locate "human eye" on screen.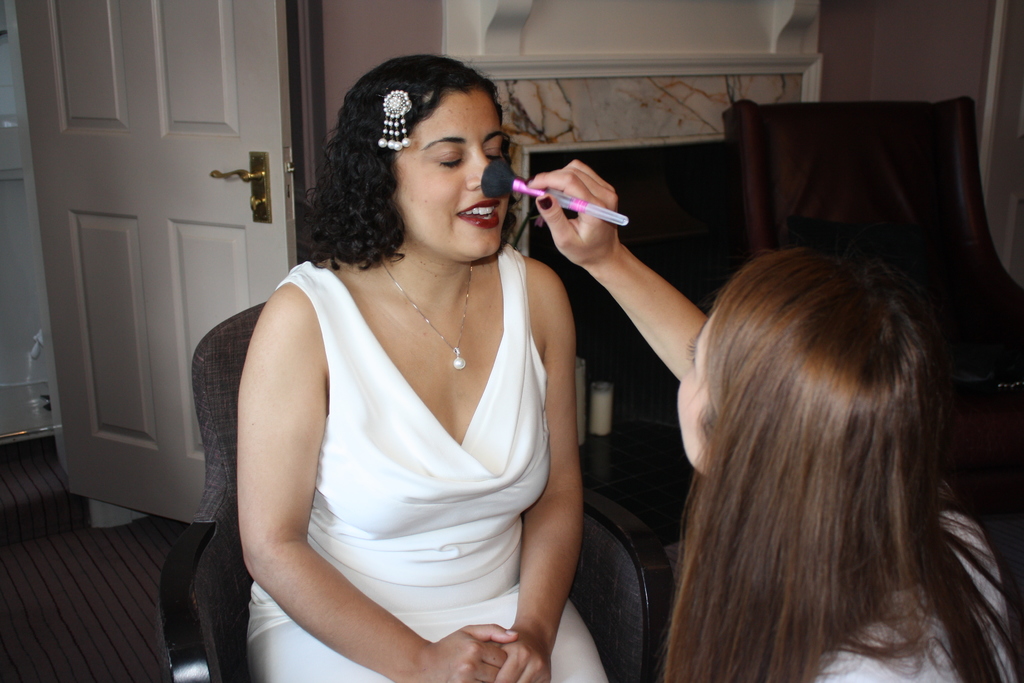
On screen at {"x1": 435, "y1": 144, "x2": 463, "y2": 165}.
